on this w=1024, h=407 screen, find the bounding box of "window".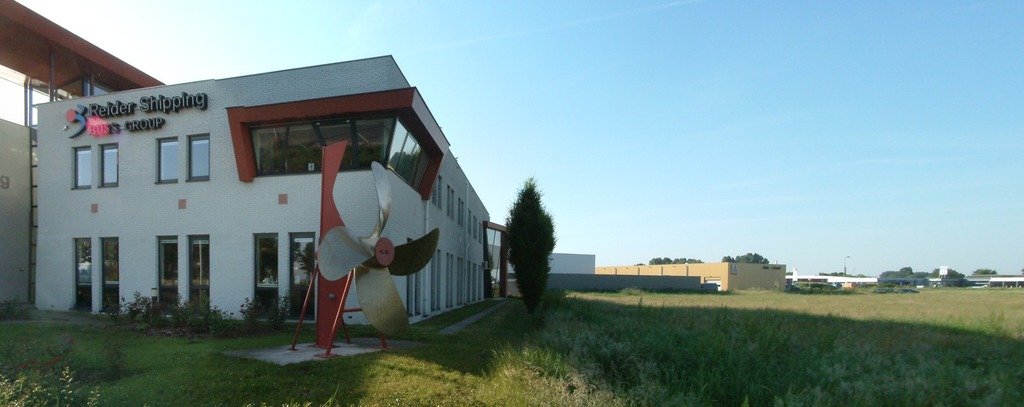
Bounding box: <box>152,137,177,185</box>.
